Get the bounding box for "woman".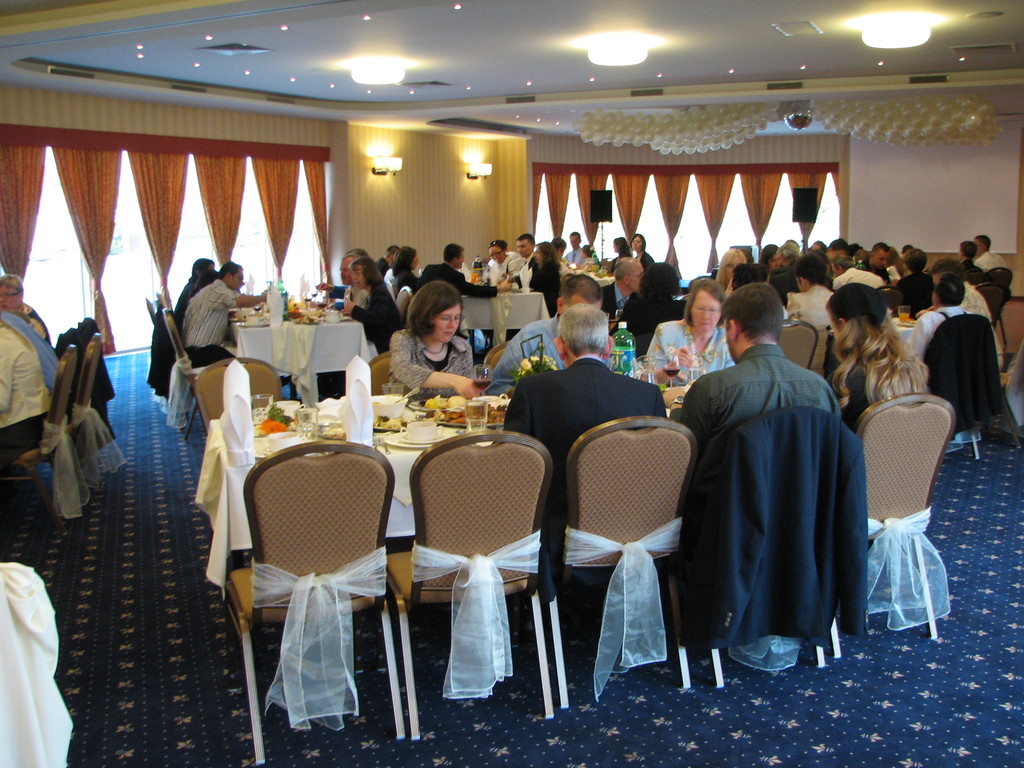
(338, 255, 410, 351).
